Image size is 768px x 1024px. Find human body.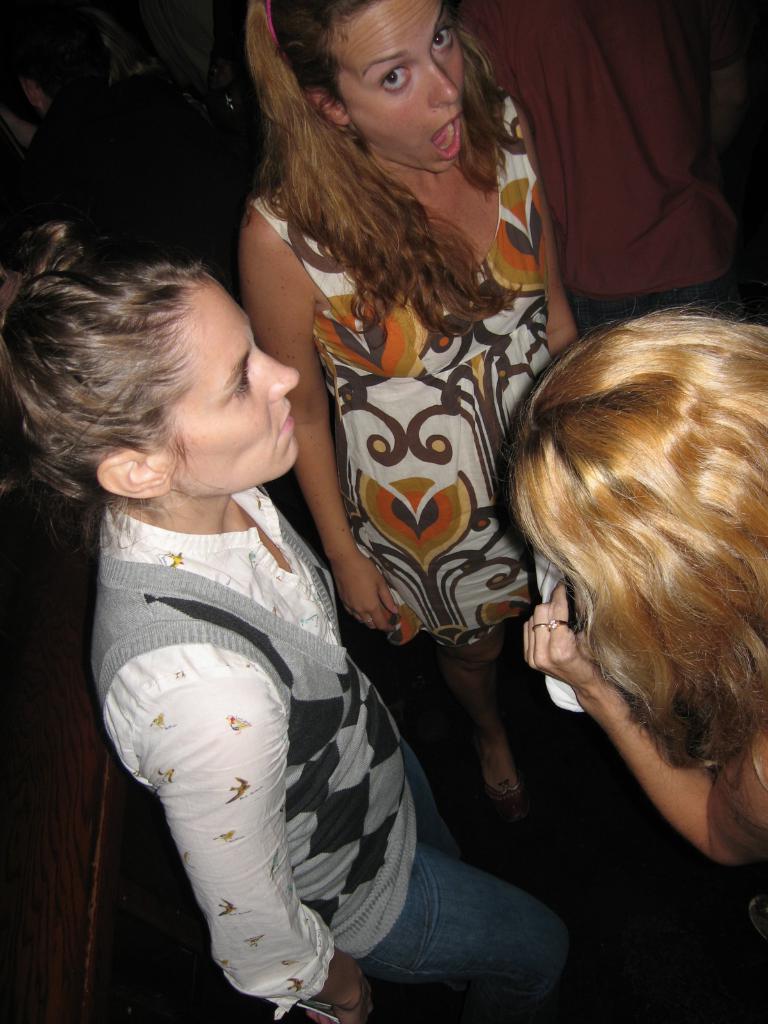
{"left": 453, "top": 0, "right": 767, "bottom": 328}.
